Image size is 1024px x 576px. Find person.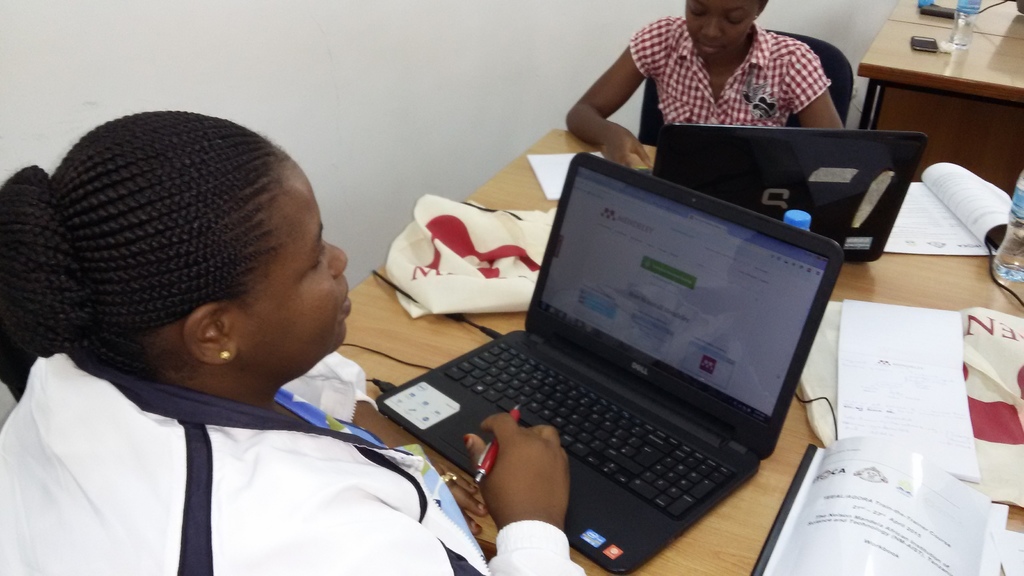
x1=563 y1=0 x2=879 y2=188.
